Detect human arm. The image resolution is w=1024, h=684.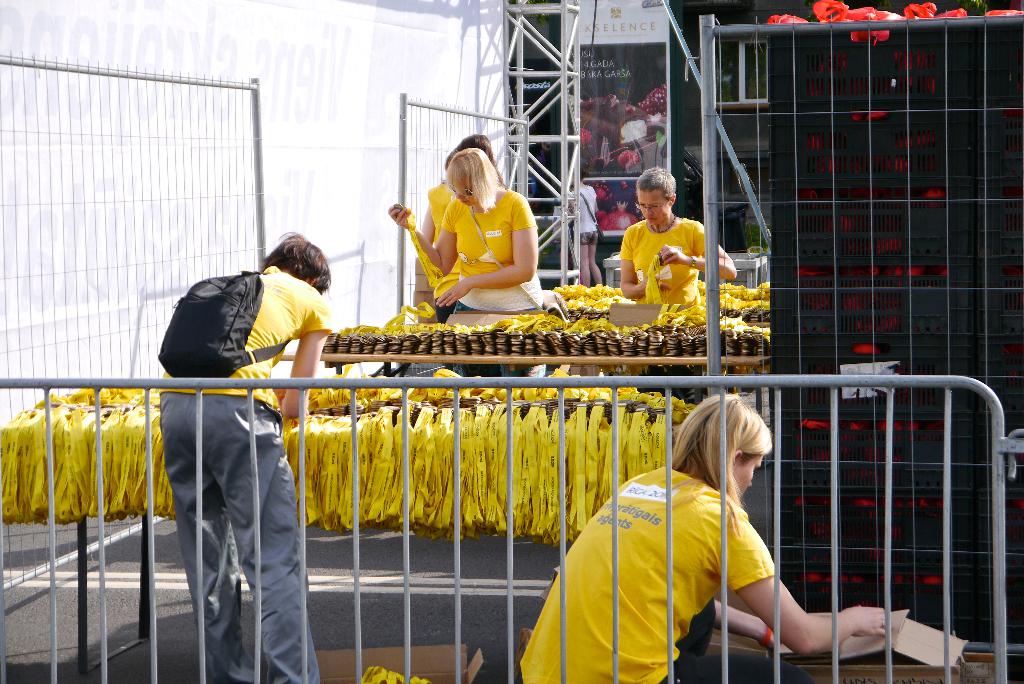
<bbox>615, 226, 670, 295</bbox>.
